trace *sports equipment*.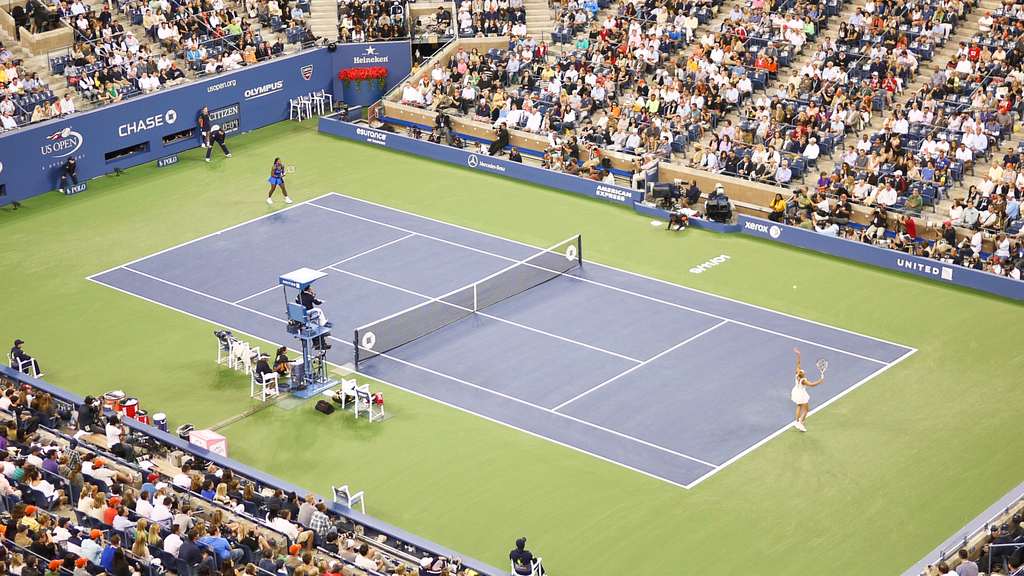
Traced to BBox(352, 237, 586, 373).
